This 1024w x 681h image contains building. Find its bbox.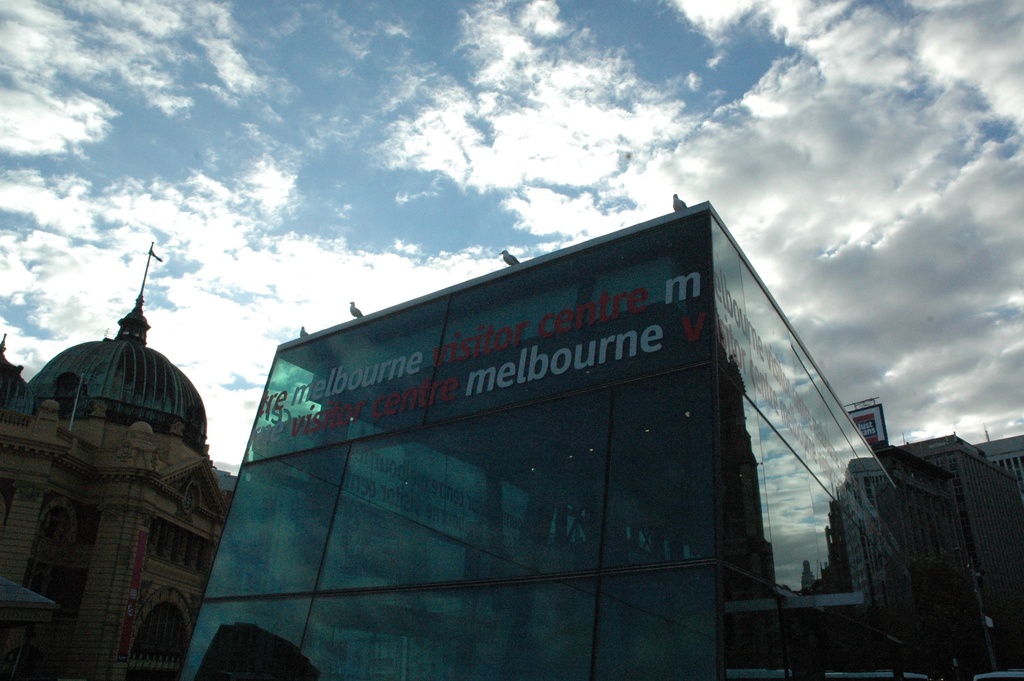
874 434 1023 680.
